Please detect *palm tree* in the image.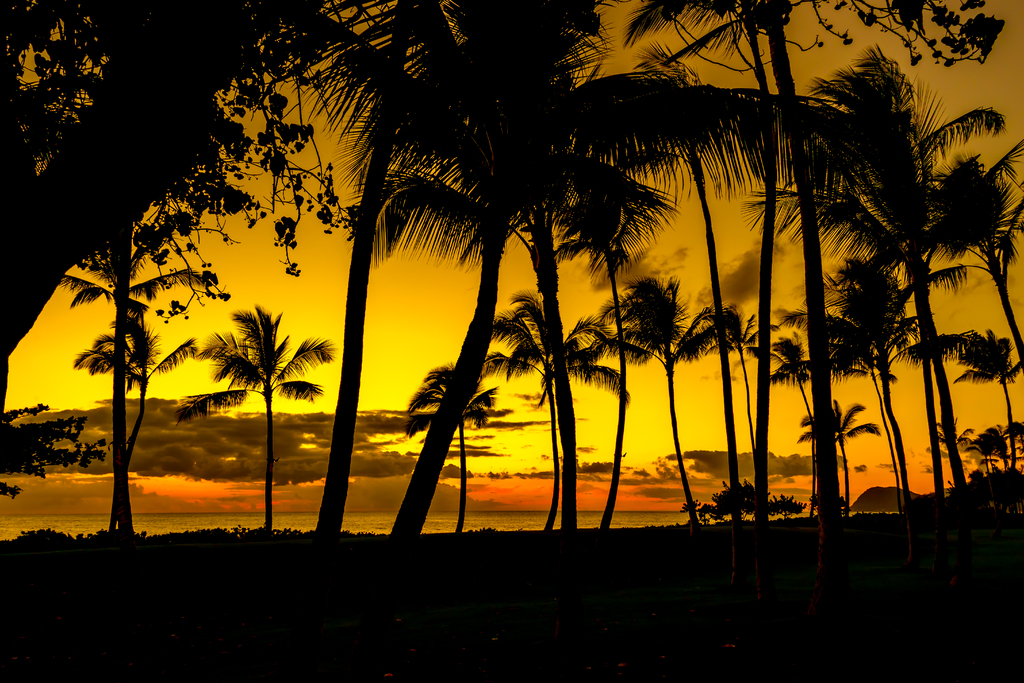
[289, 0, 743, 527].
